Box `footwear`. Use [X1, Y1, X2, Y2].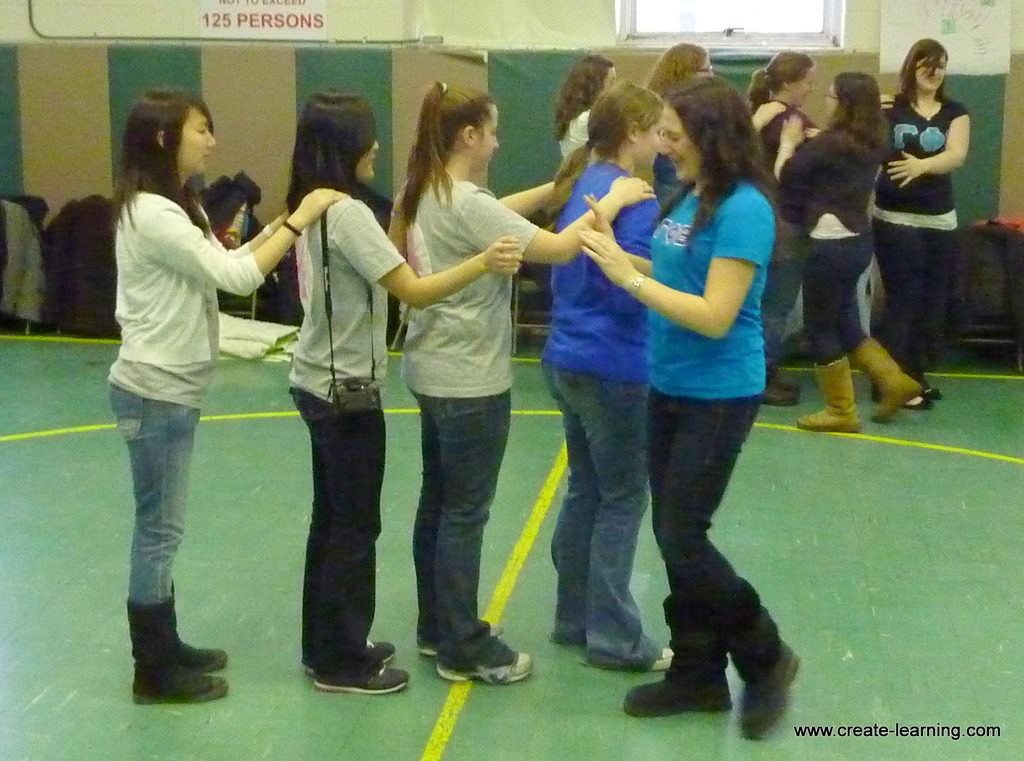
[762, 364, 795, 408].
